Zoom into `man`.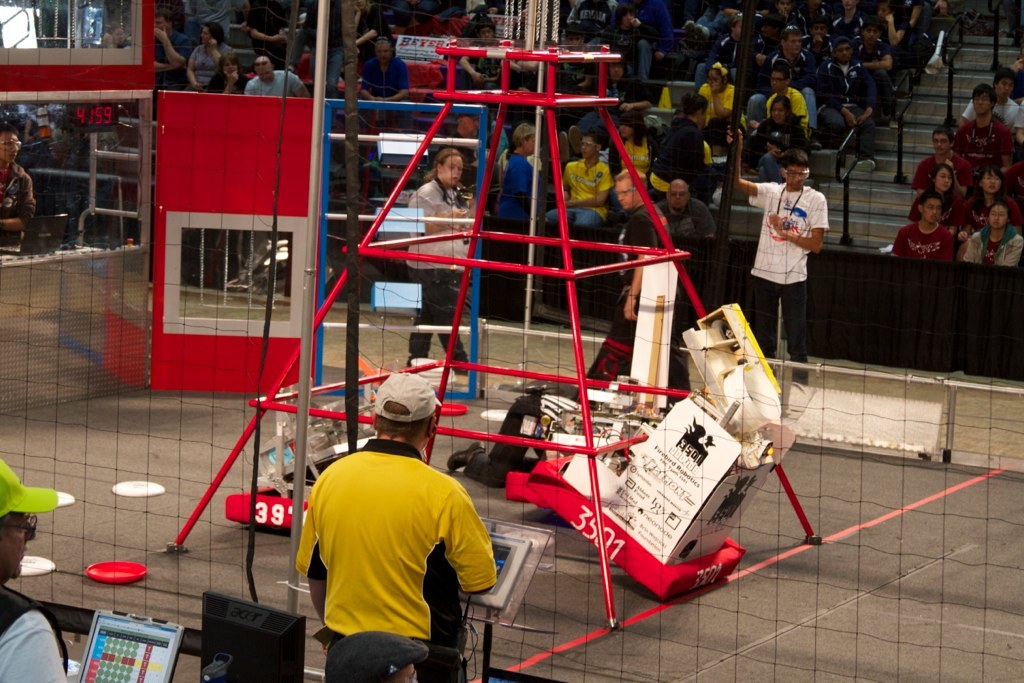
Zoom target: l=150, t=12, r=196, b=86.
